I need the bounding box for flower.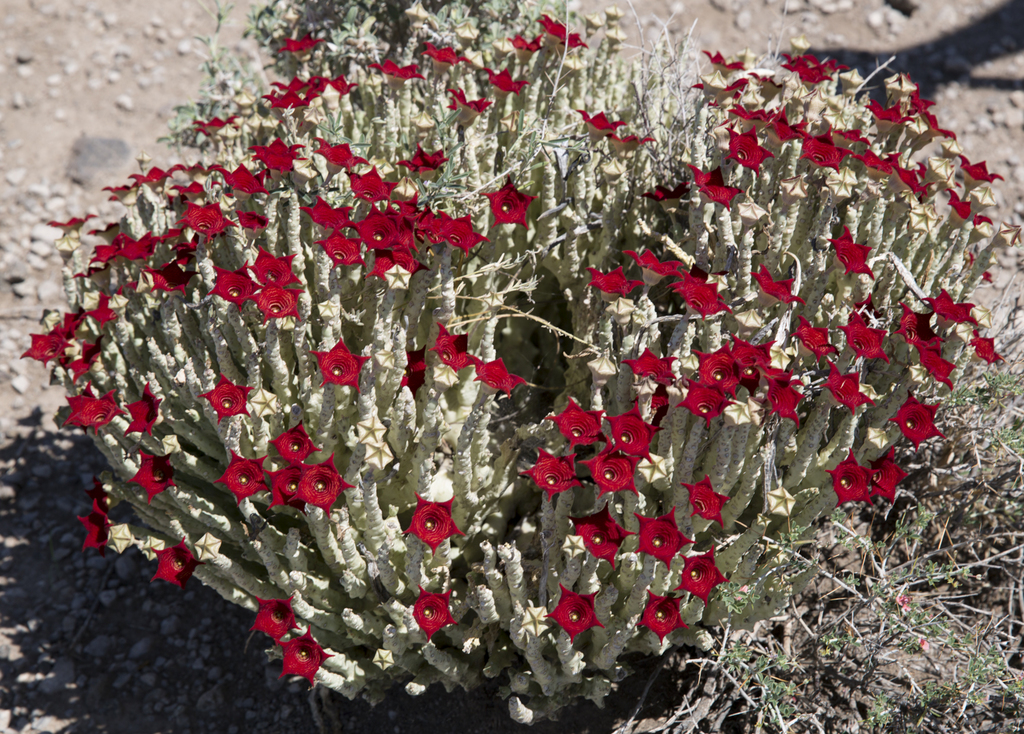
Here it is: box(888, 396, 950, 450).
